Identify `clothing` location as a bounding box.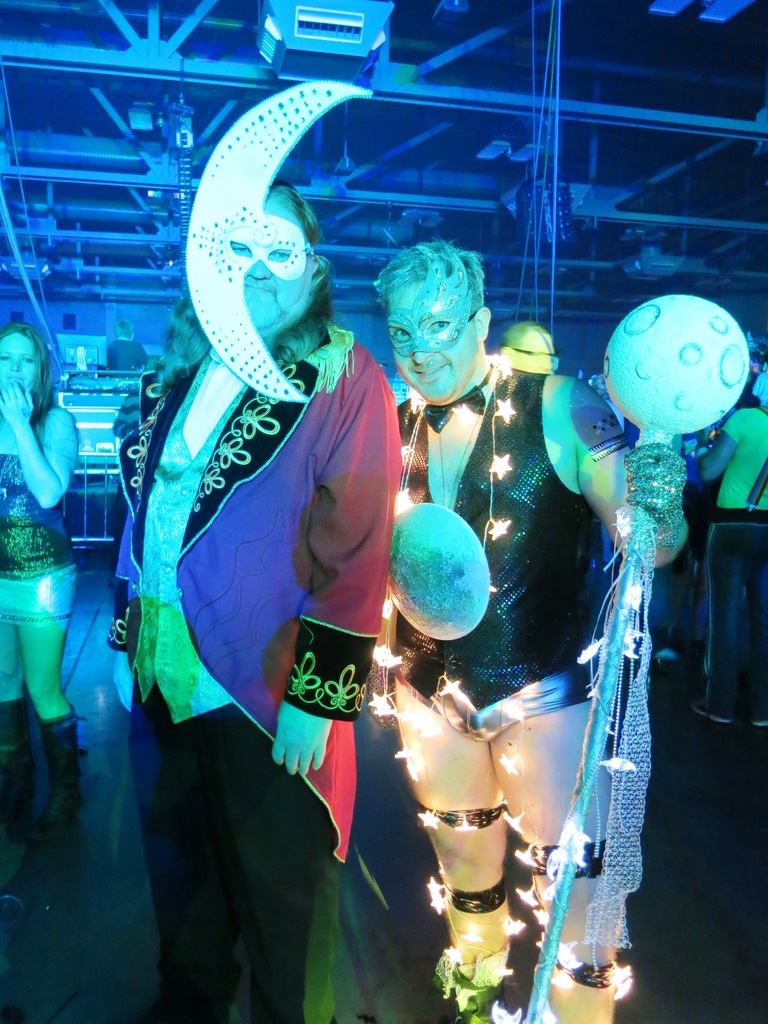
703 409 767 720.
